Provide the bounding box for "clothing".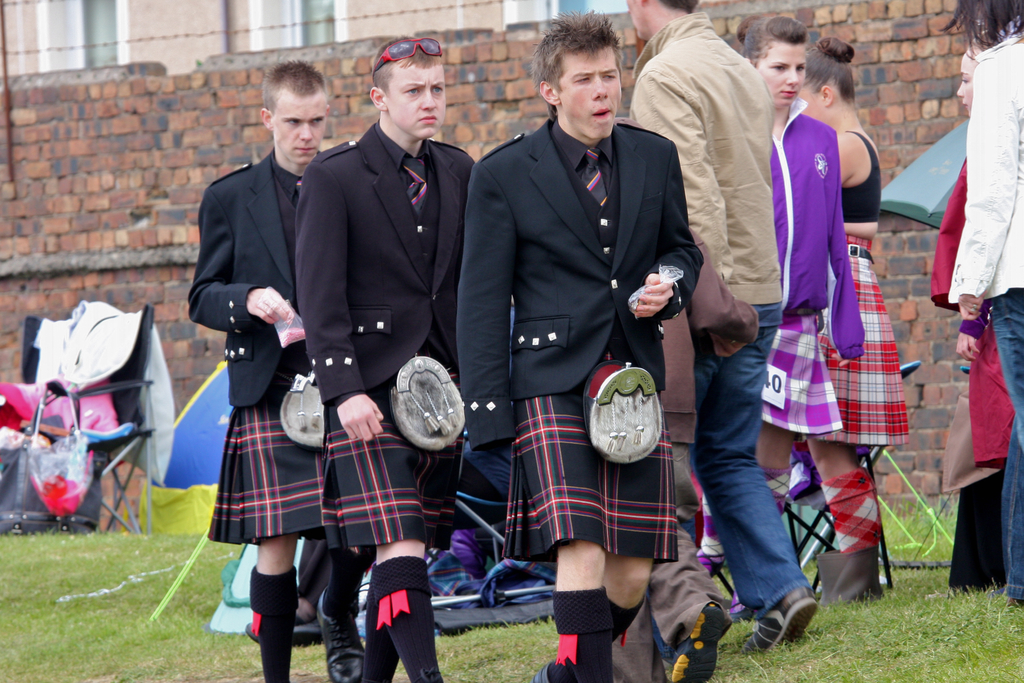
(186,154,335,539).
